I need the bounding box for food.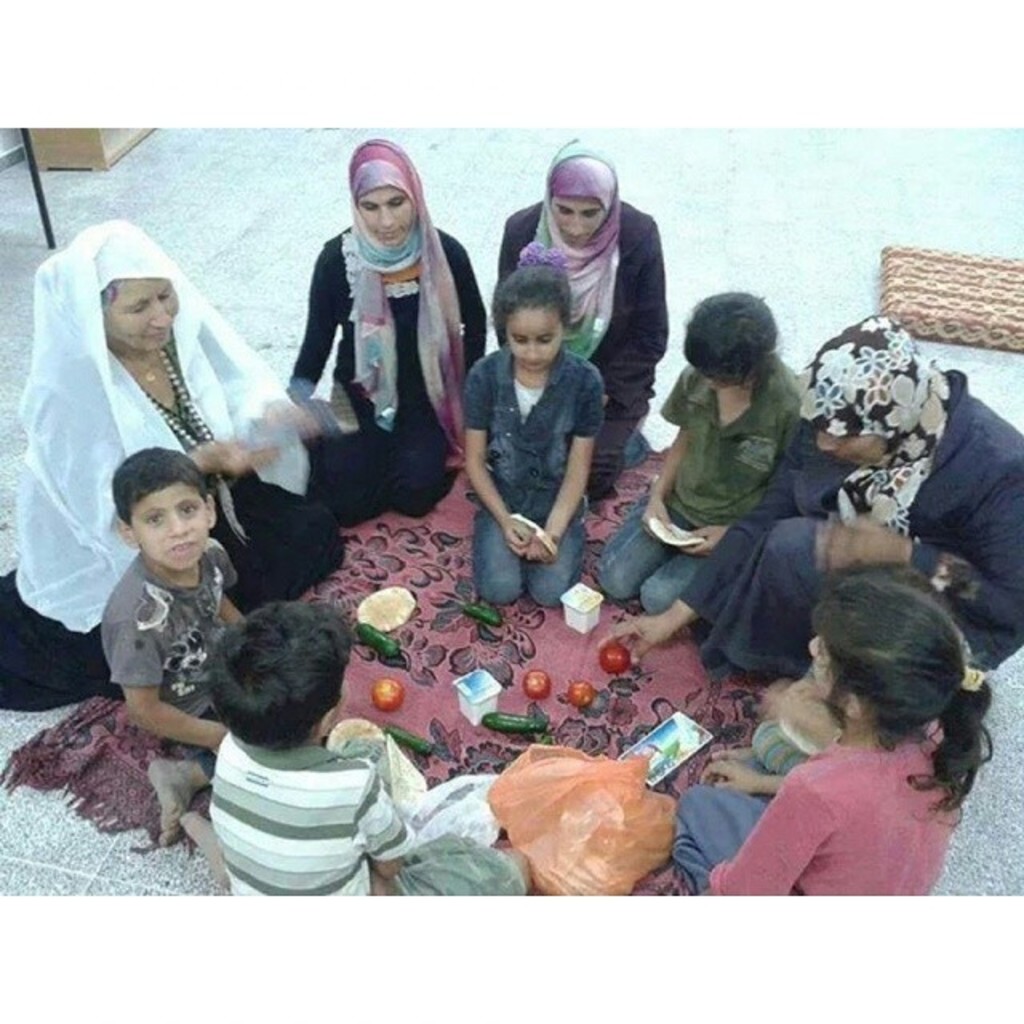
Here it is: Rect(602, 638, 627, 674).
